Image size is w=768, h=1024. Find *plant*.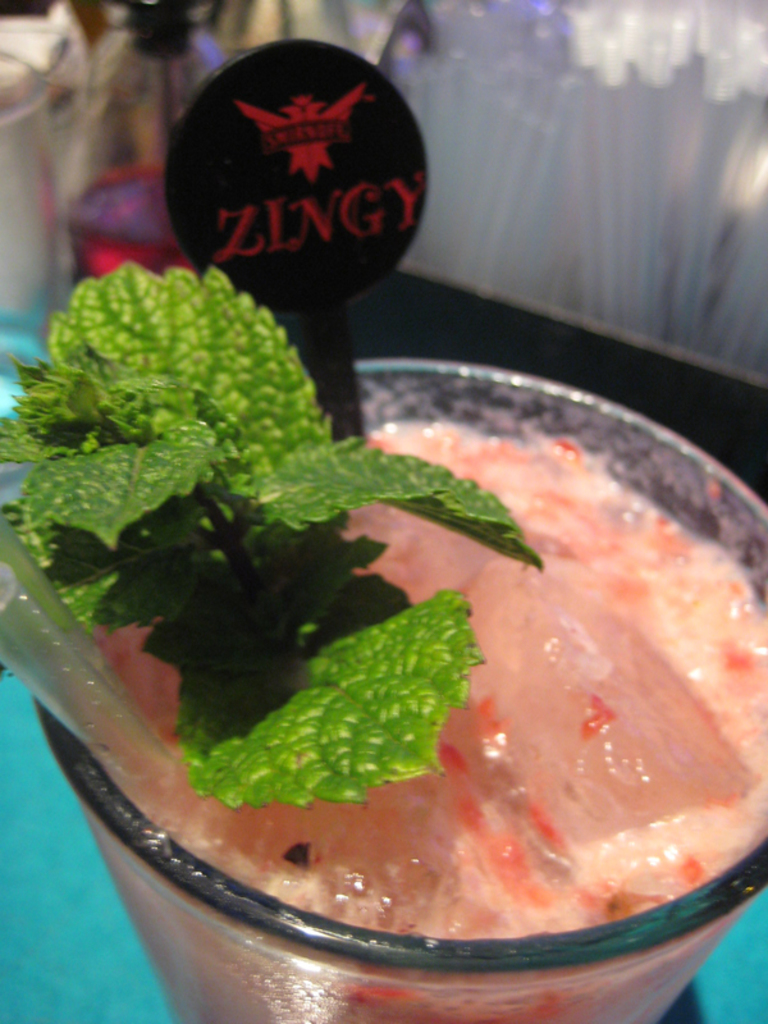
0 262 543 810.
